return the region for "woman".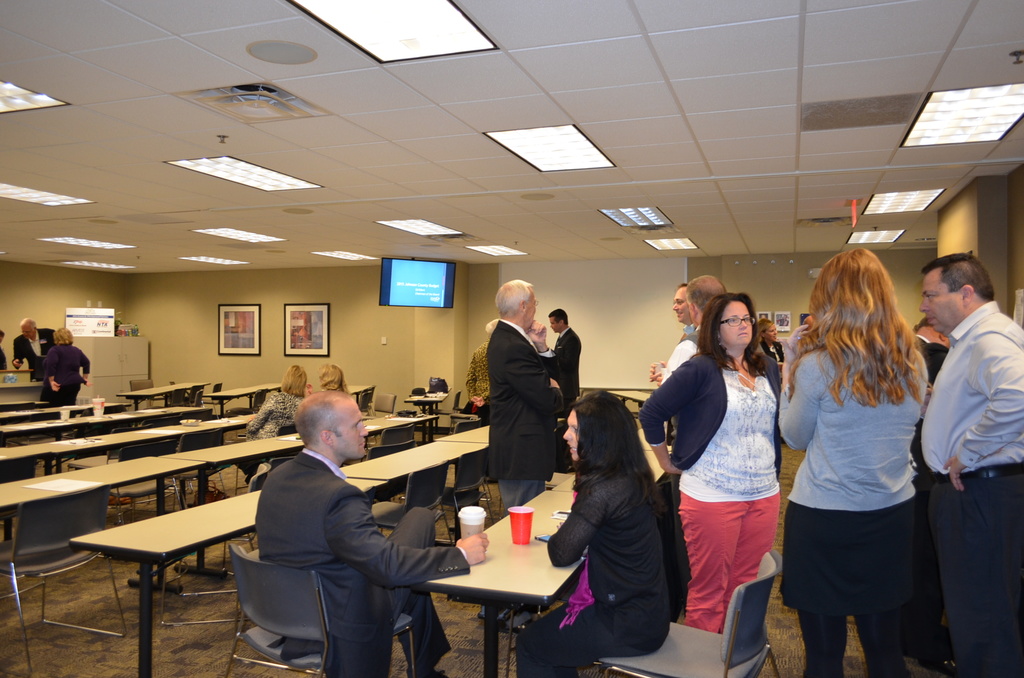
bbox=[514, 391, 670, 677].
